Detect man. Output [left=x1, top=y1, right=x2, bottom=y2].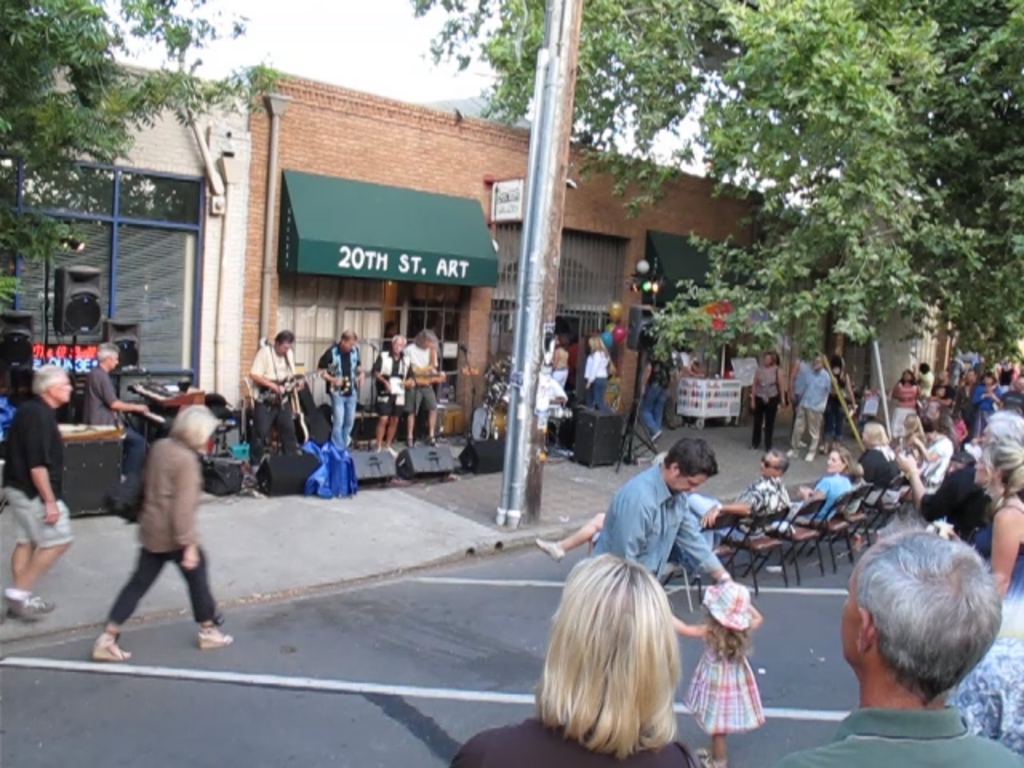
[left=86, top=344, right=147, bottom=440].
